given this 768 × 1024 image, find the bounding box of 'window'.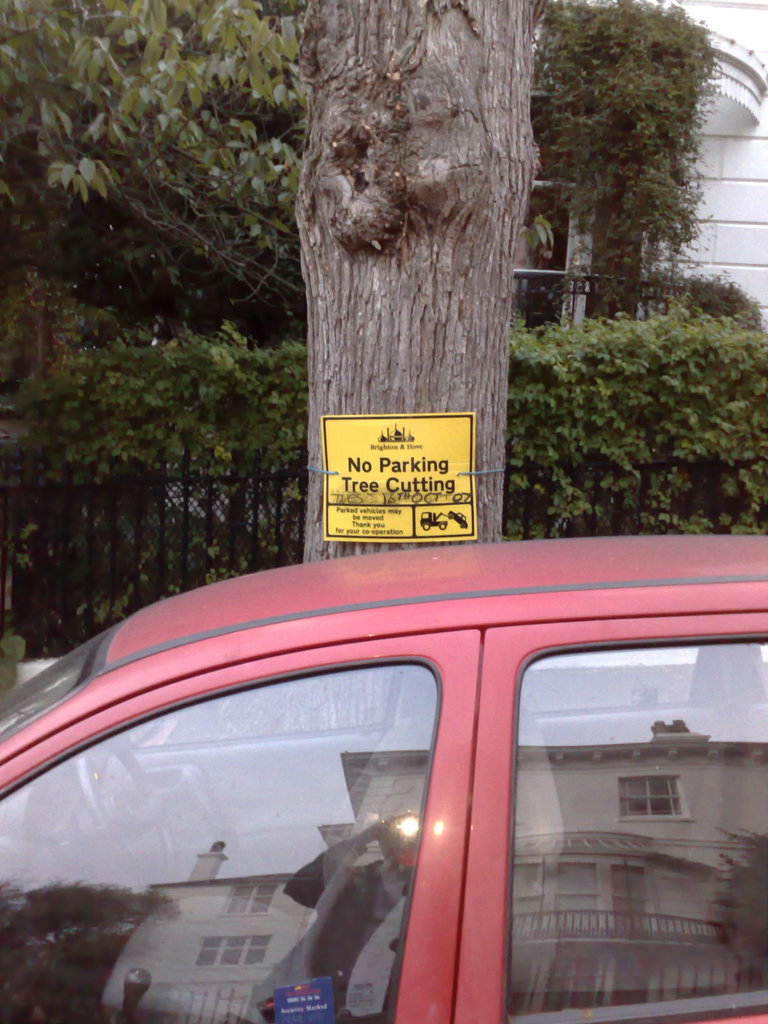
0, 664, 429, 1023.
